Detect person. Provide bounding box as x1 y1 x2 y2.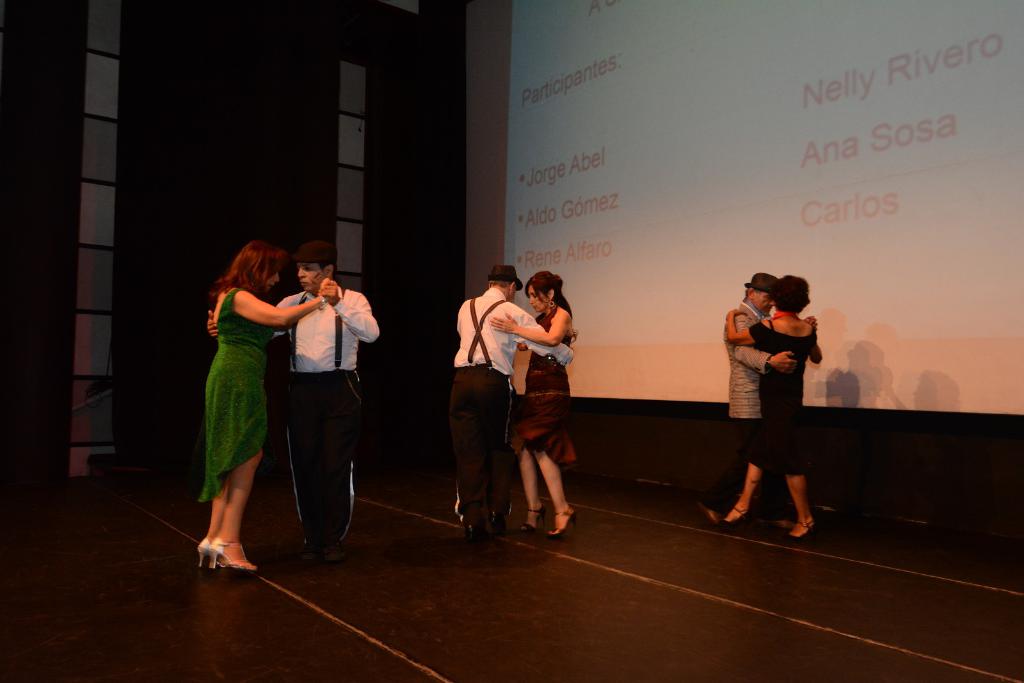
707 269 826 540.
